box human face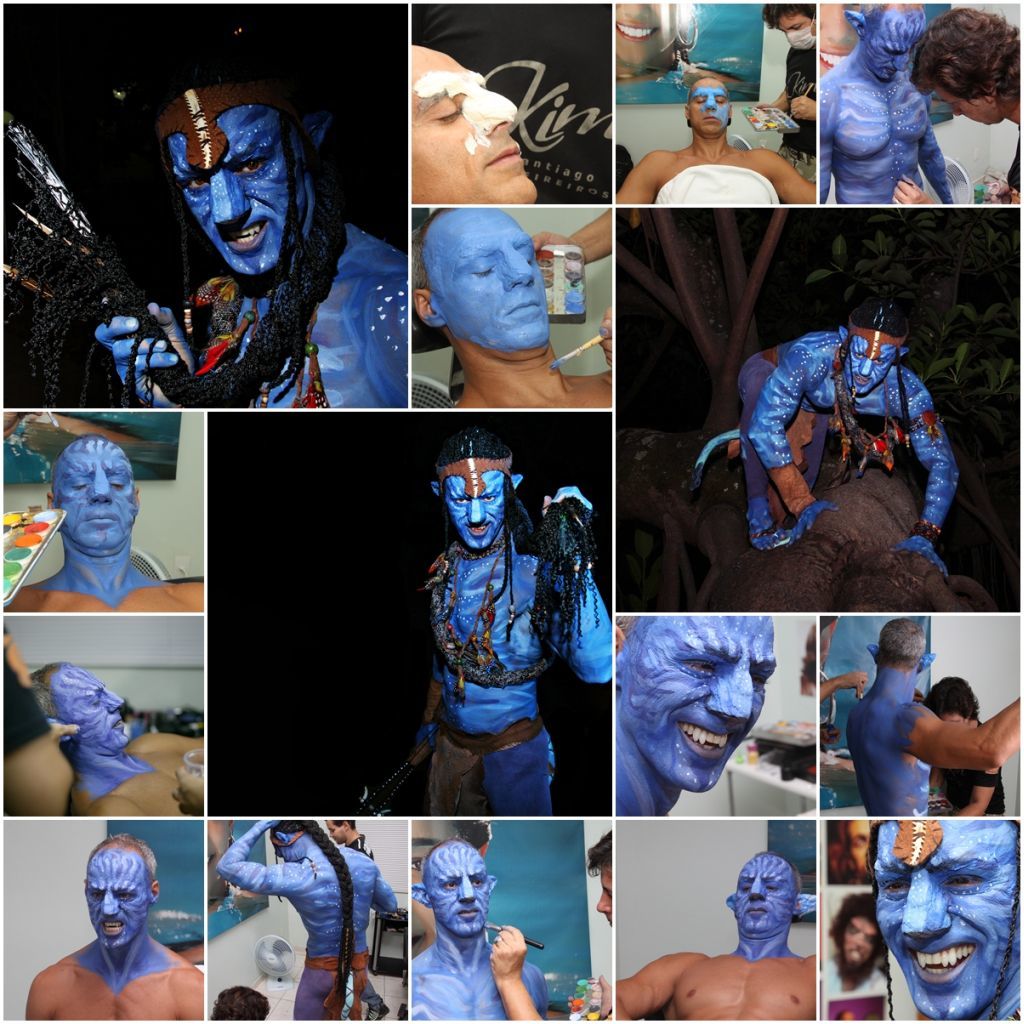
(56,660,128,747)
